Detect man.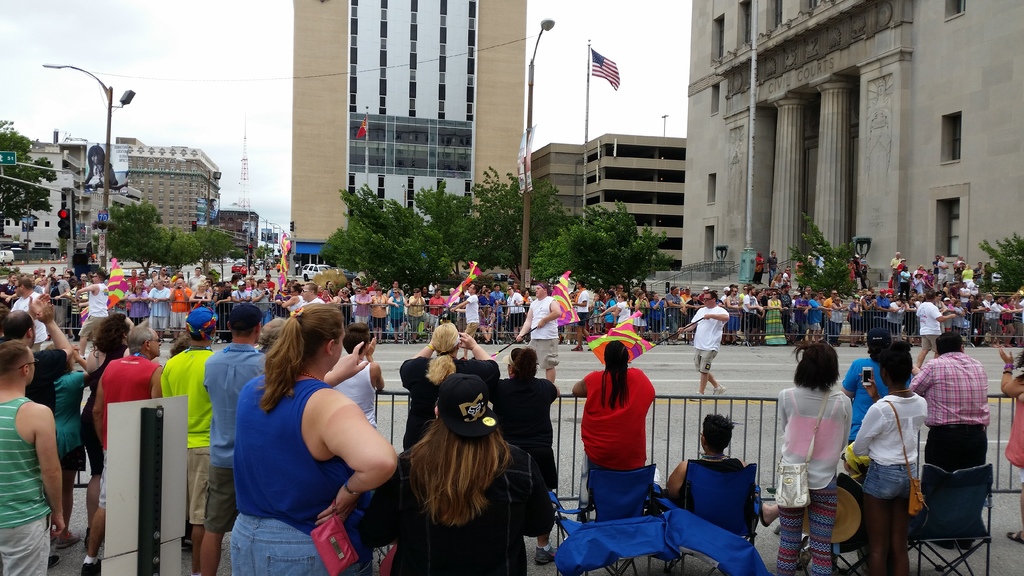
Detected at left=0, top=335, right=64, bottom=575.
